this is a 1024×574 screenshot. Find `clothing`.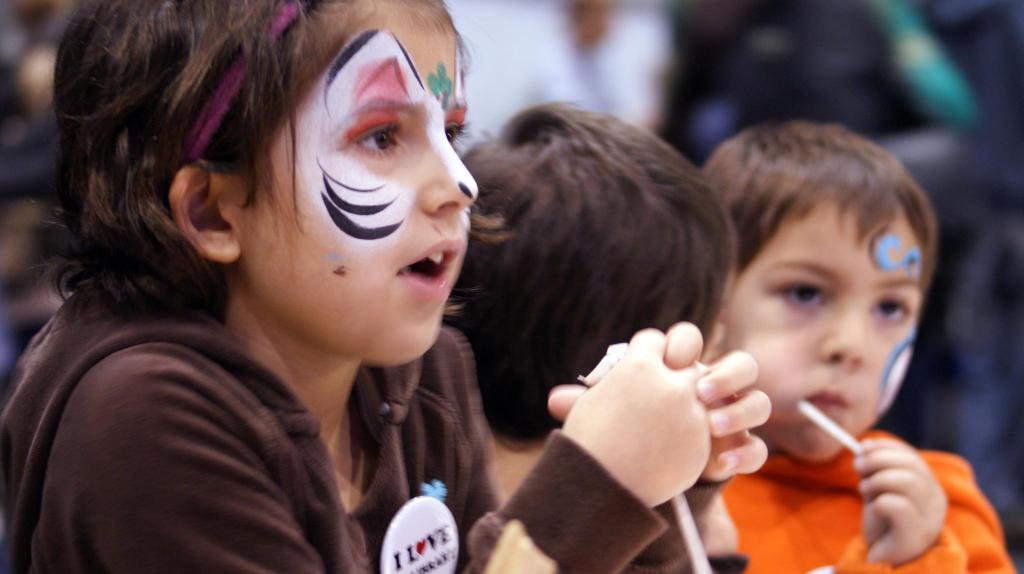
Bounding box: 1/288/664/570.
